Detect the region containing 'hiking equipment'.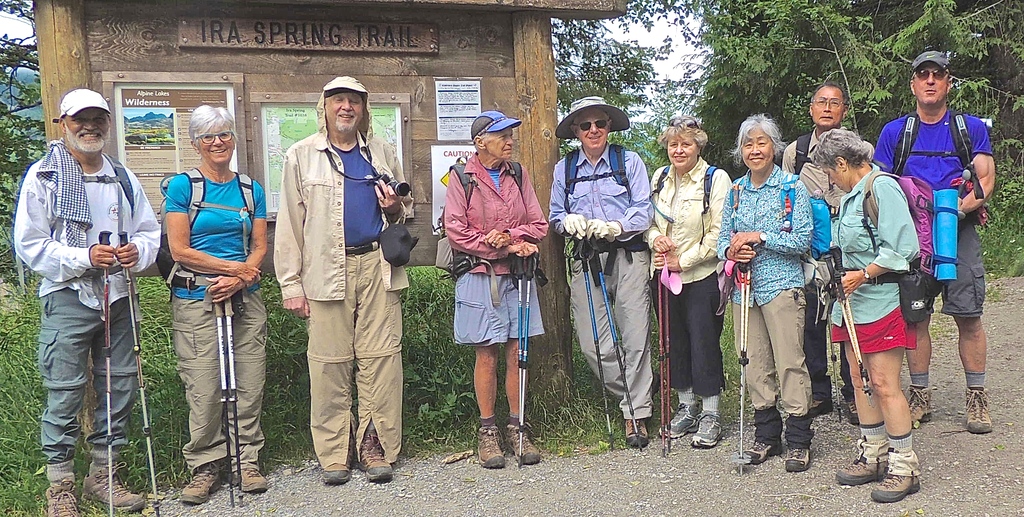
rect(819, 252, 871, 405).
